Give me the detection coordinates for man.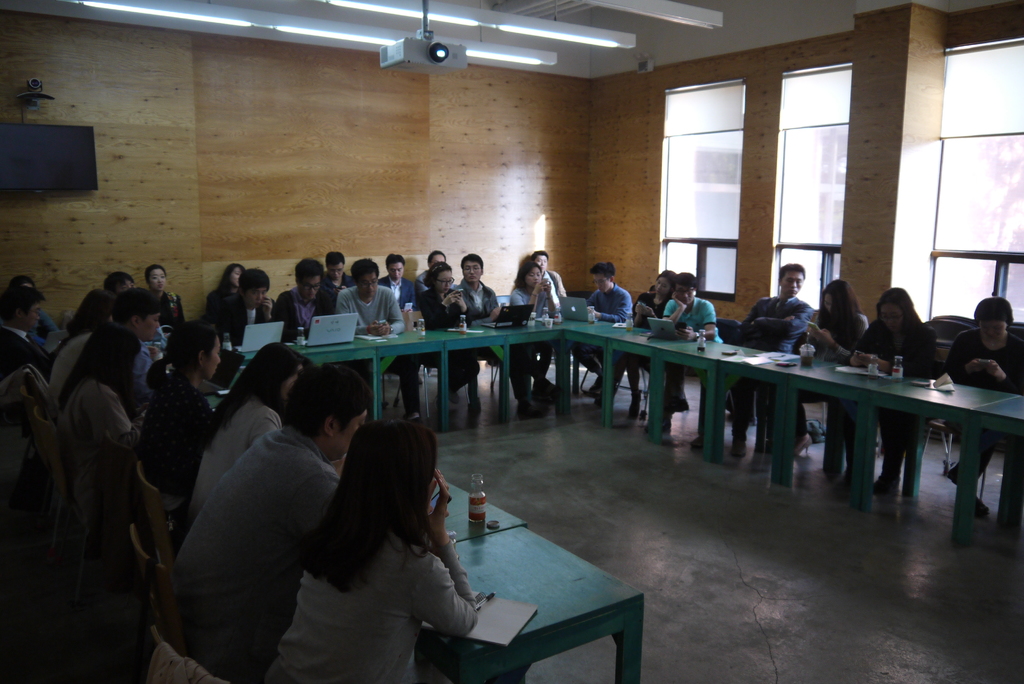
x1=449, y1=247, x2=534, y2=429.
